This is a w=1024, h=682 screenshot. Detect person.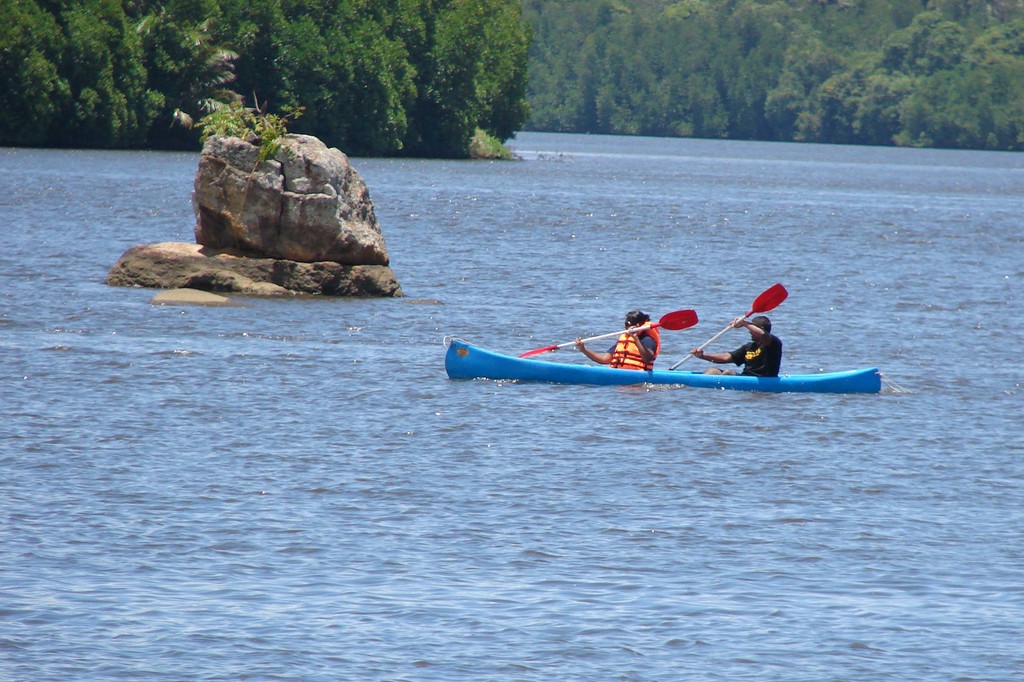
688, 315, 783, 376.
